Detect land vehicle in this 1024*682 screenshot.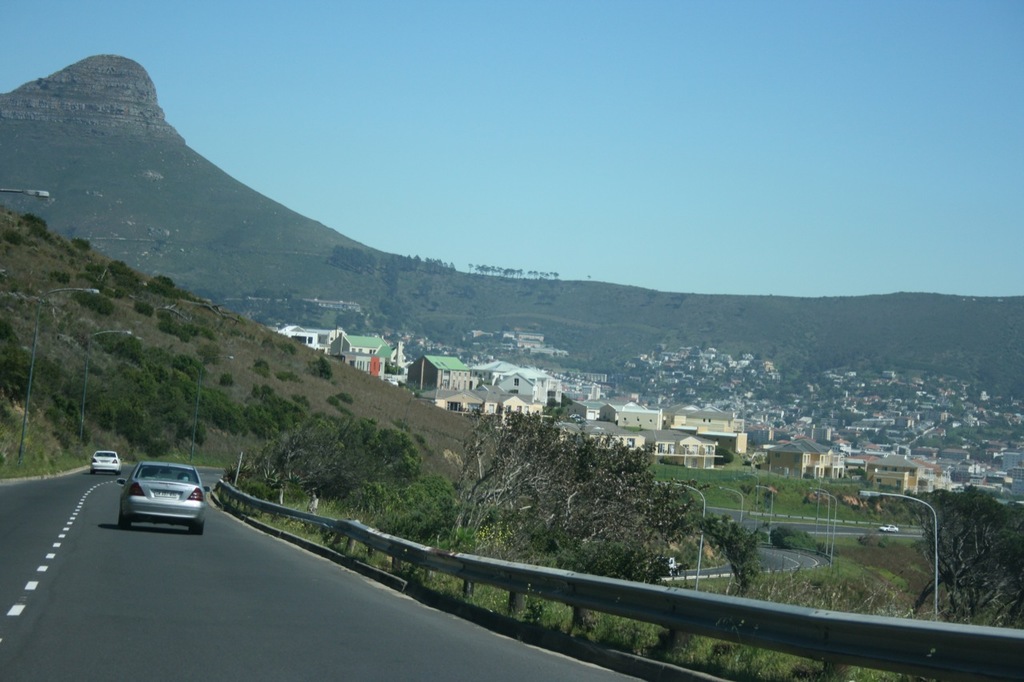
Detection: (99, 467, 209, 534).
